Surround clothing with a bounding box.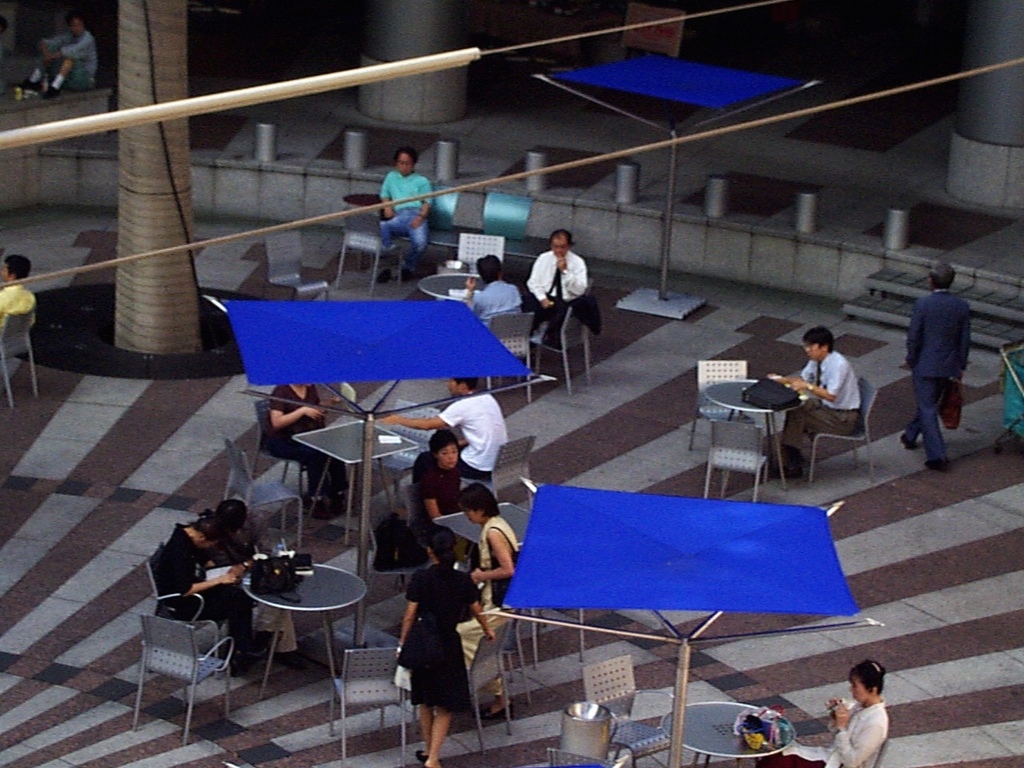
bbox=[437, 394, 513, 478].
